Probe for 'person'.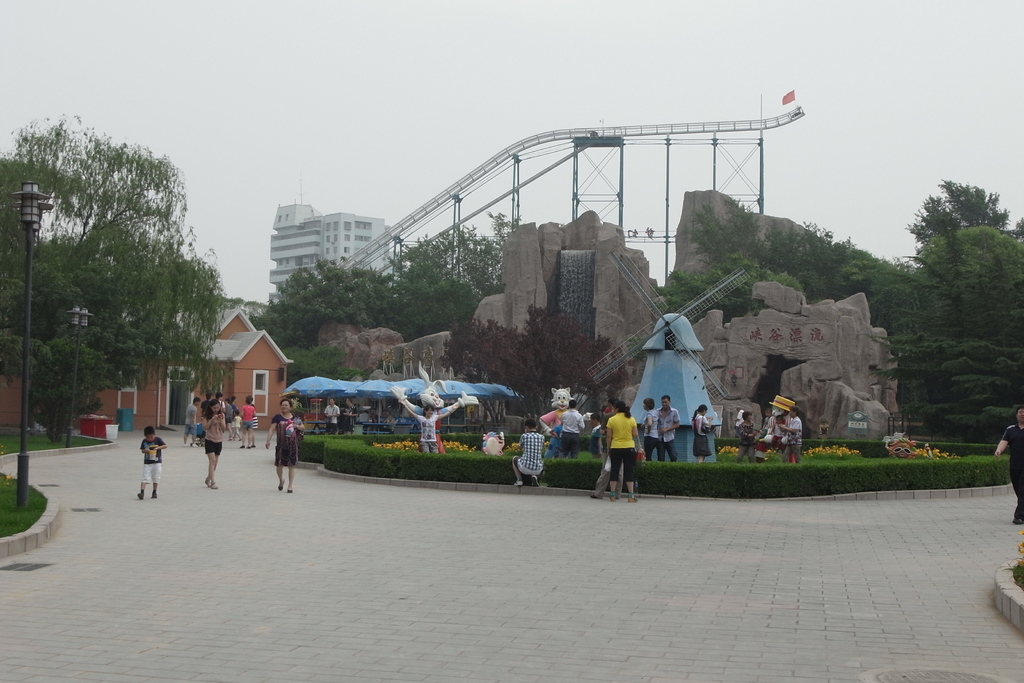
Probe result: (x1=182, y1=400, x2=202, y2=445).
